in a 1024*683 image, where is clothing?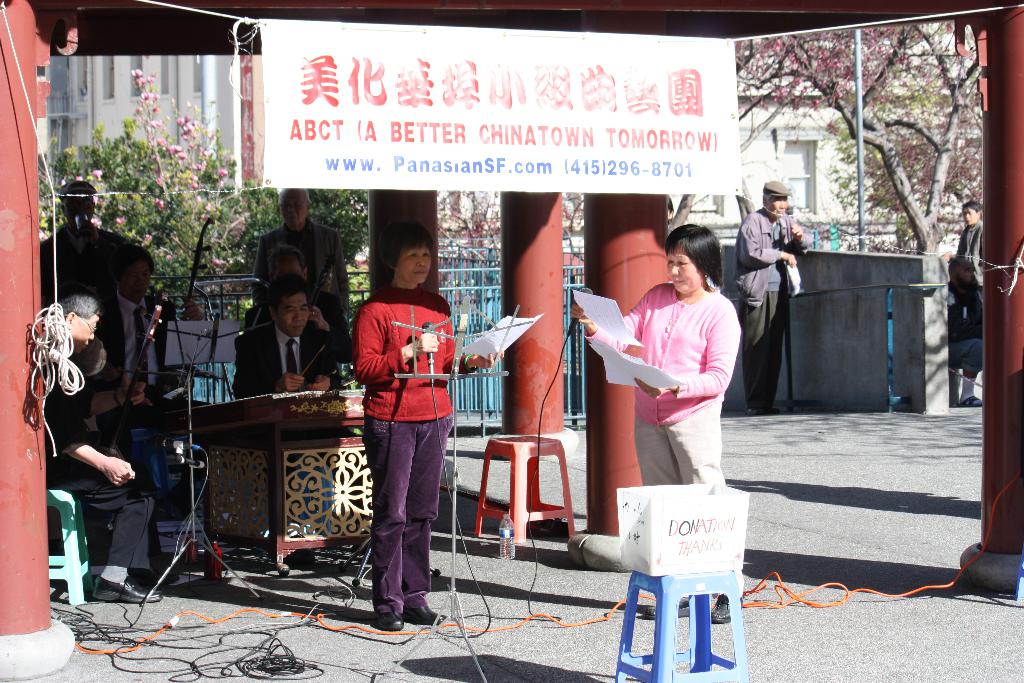
{"left": 616, "top": 264, "right": 740, "bottom": 504}.
